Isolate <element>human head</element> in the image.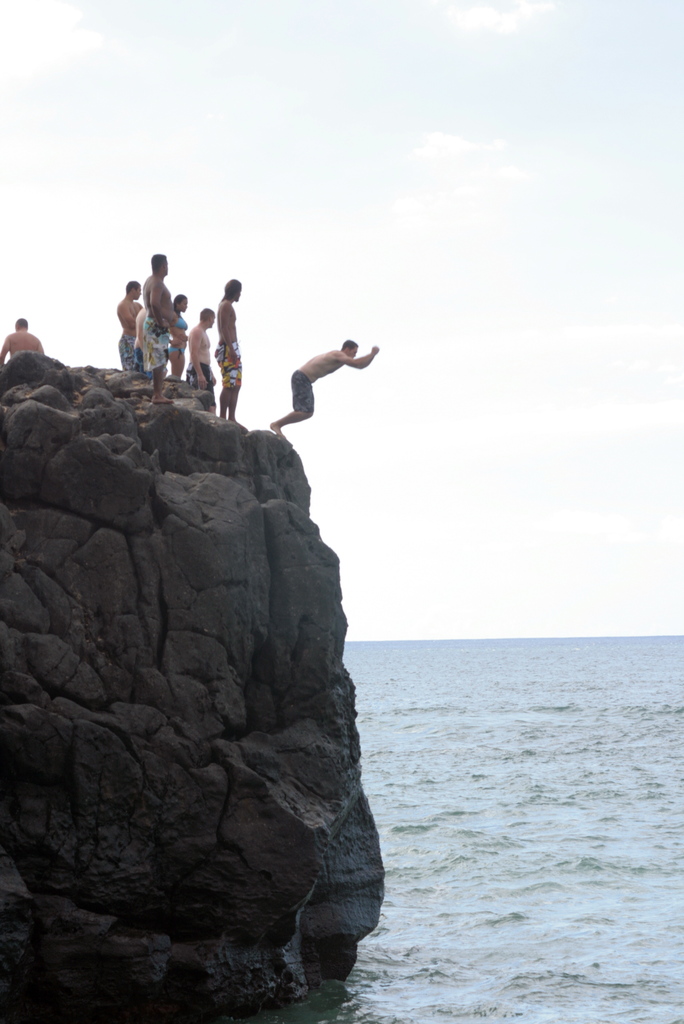
Isolated region: <region>13, 314, 31, 330</region>.
